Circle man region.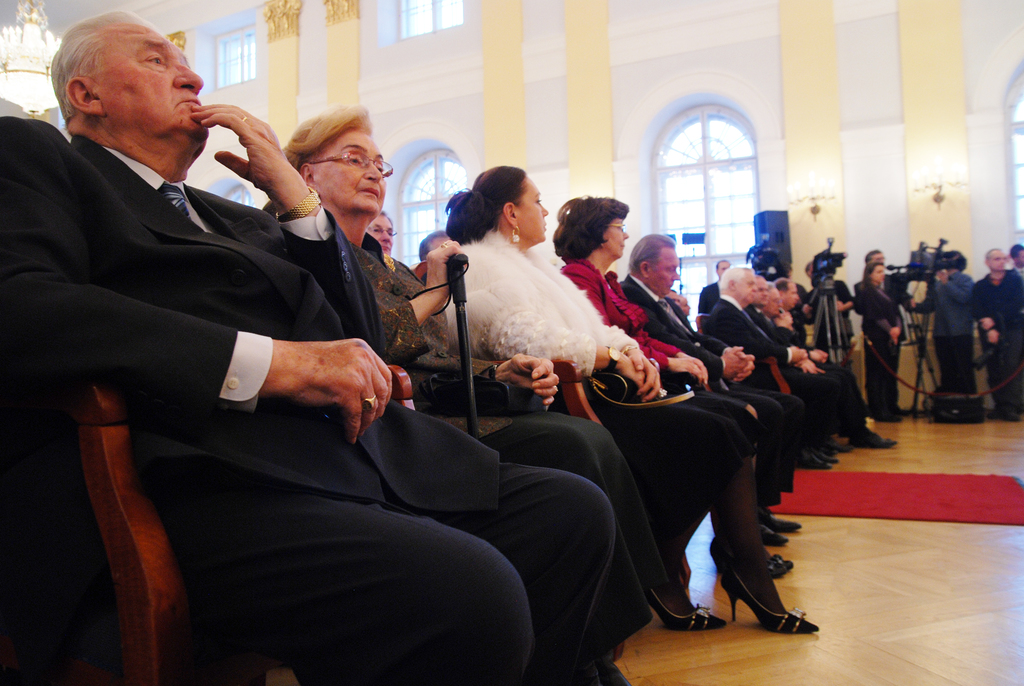
Region: select_region(762, 286, 862, 453).
